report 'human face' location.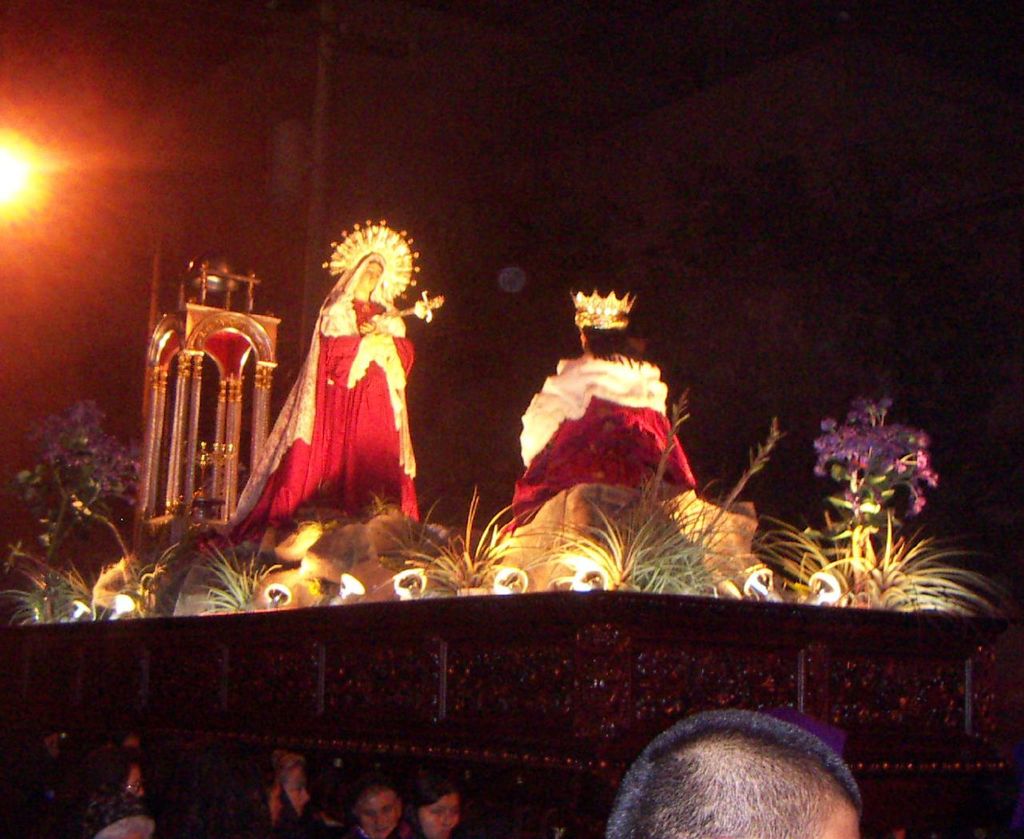
Report: region(362, 264, 381, 293).
